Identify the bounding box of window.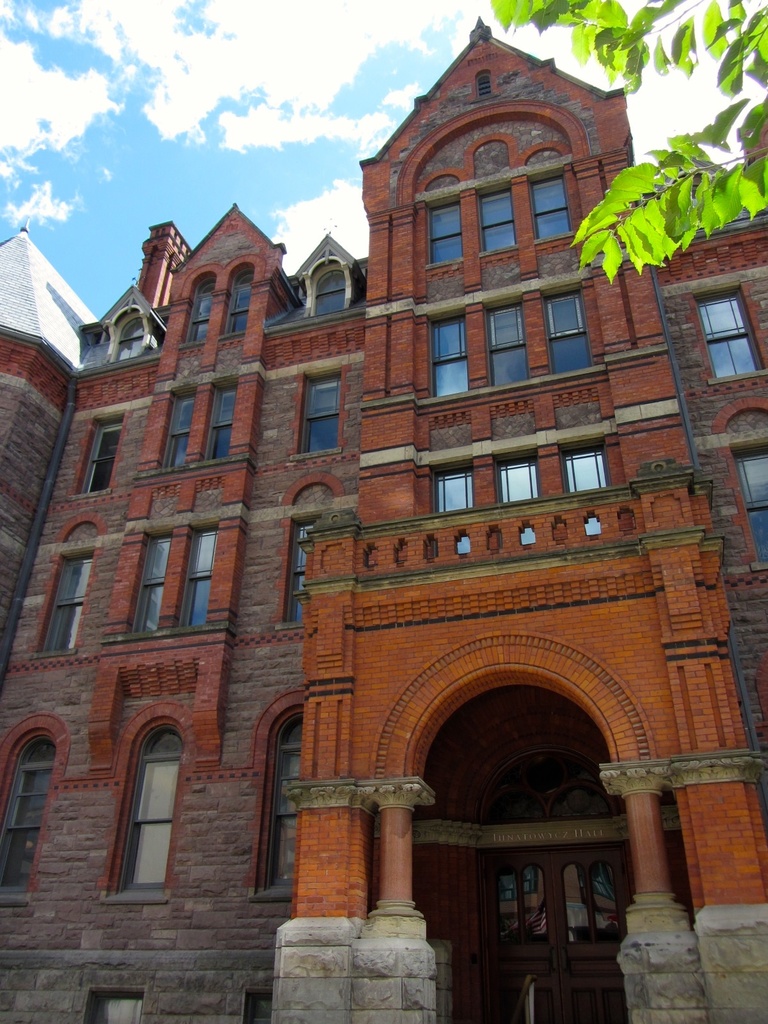
311, 278, 342, 319.
